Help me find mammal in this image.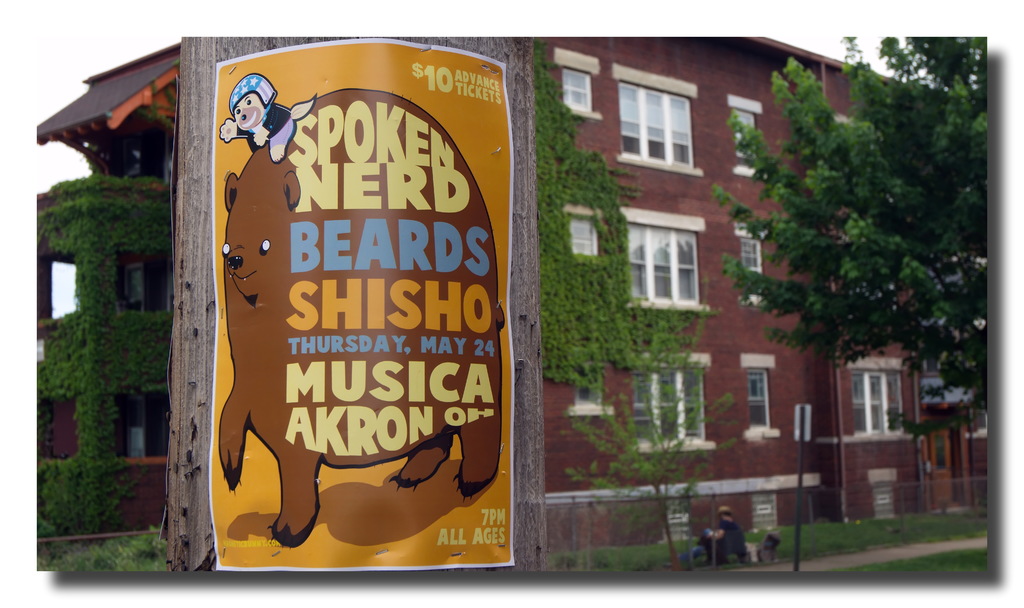
Found it: BBox(215, 69, 317, 162).
